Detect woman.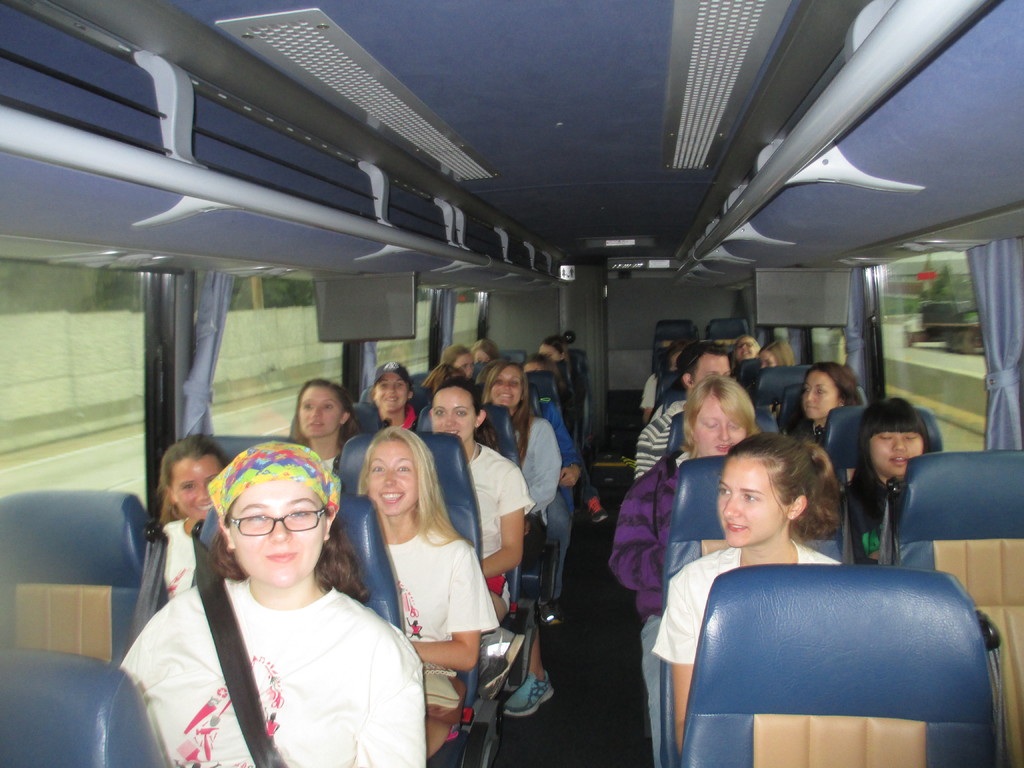
Detected at box(756, 336, 799, 378).
